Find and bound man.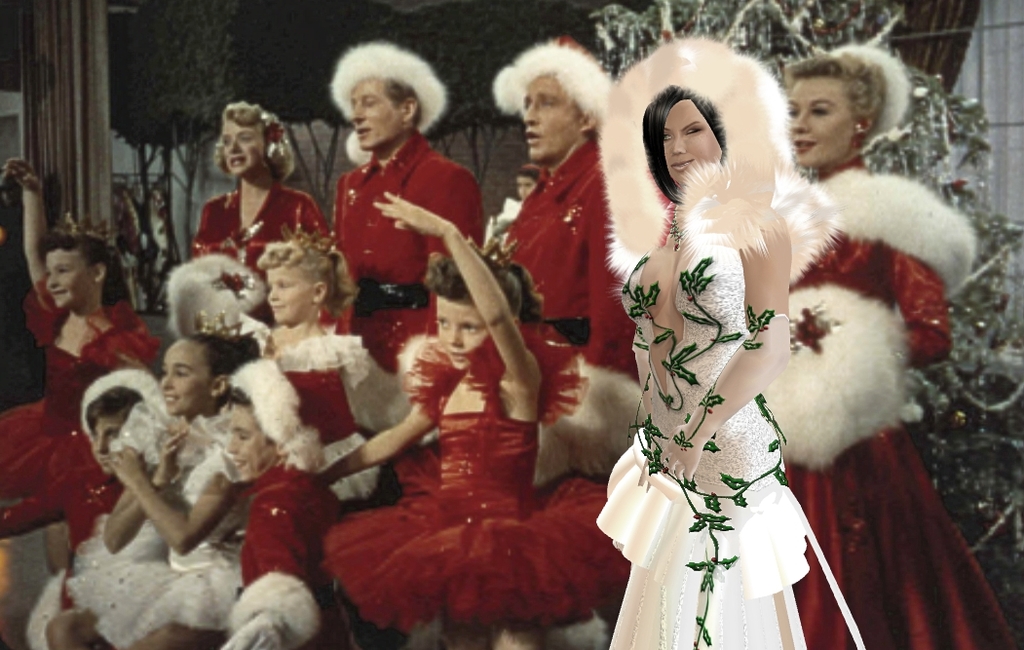
Bound: bbox(493, 32, 636, 488).
